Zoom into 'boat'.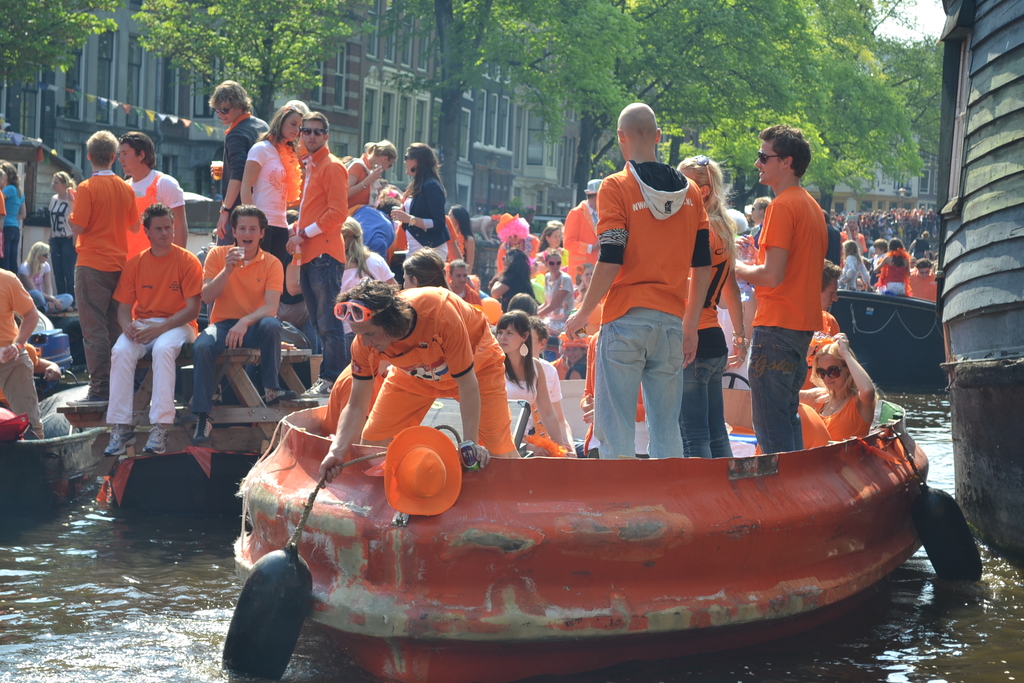
Zoom target: pyautogui.locateOnScreen(831, 283, 947, 378).
